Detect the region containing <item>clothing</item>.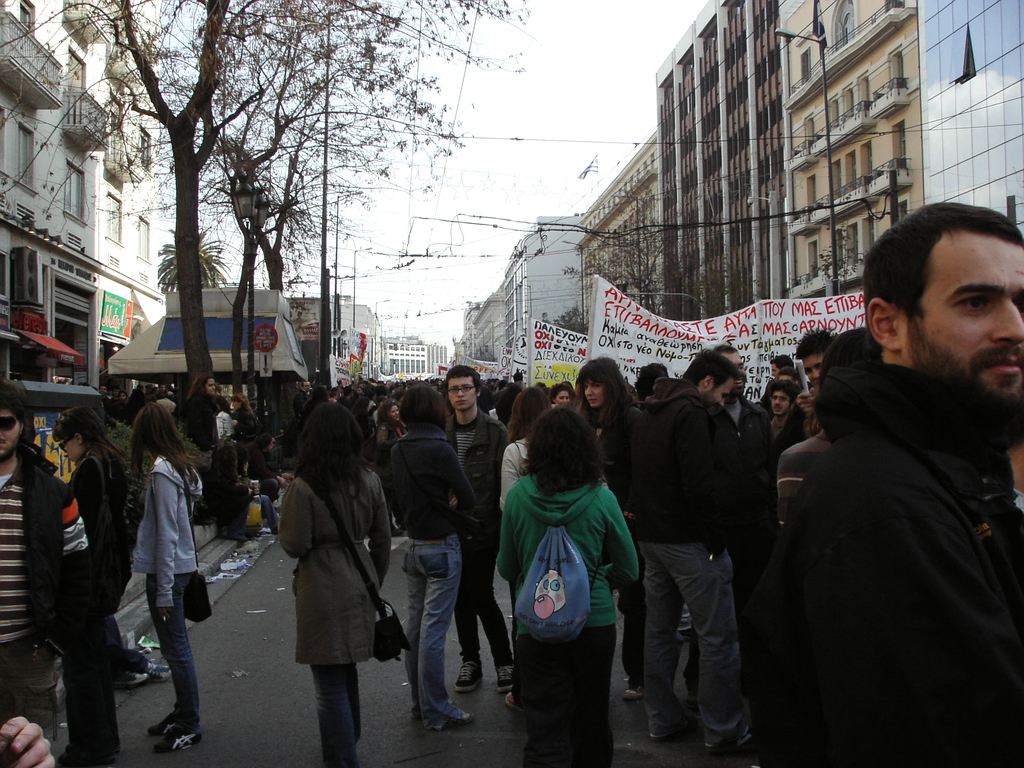
(275,472,388,767).
